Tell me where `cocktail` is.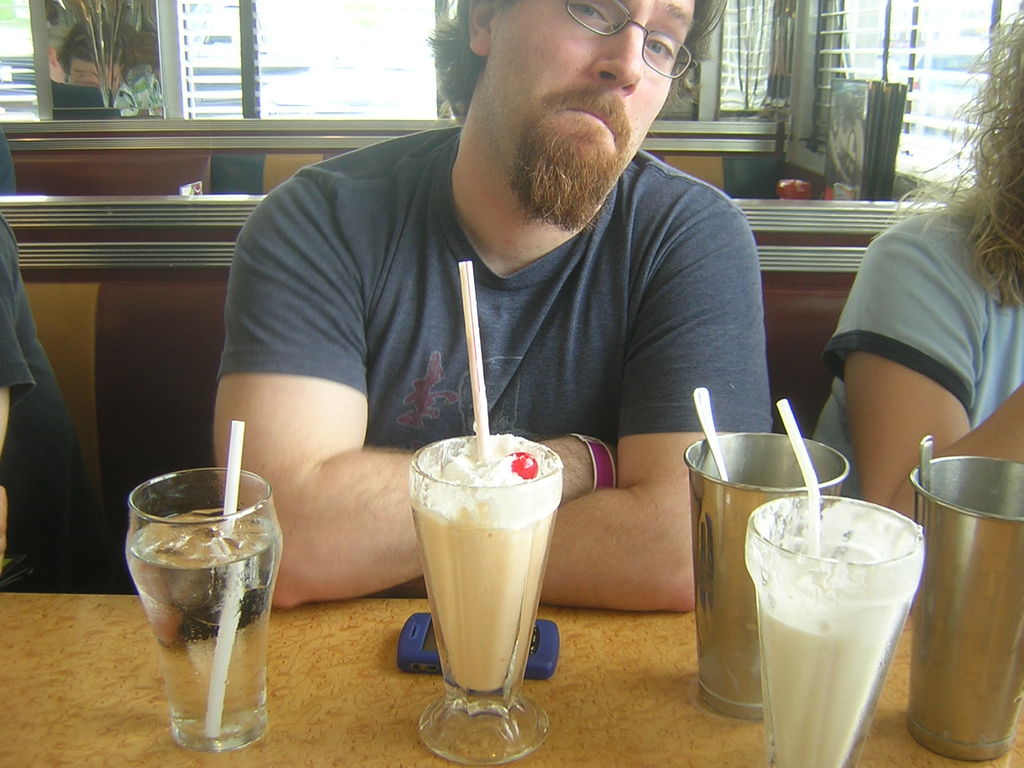
`cocktail` is at <region>404, 433, 564, 765</region>.
